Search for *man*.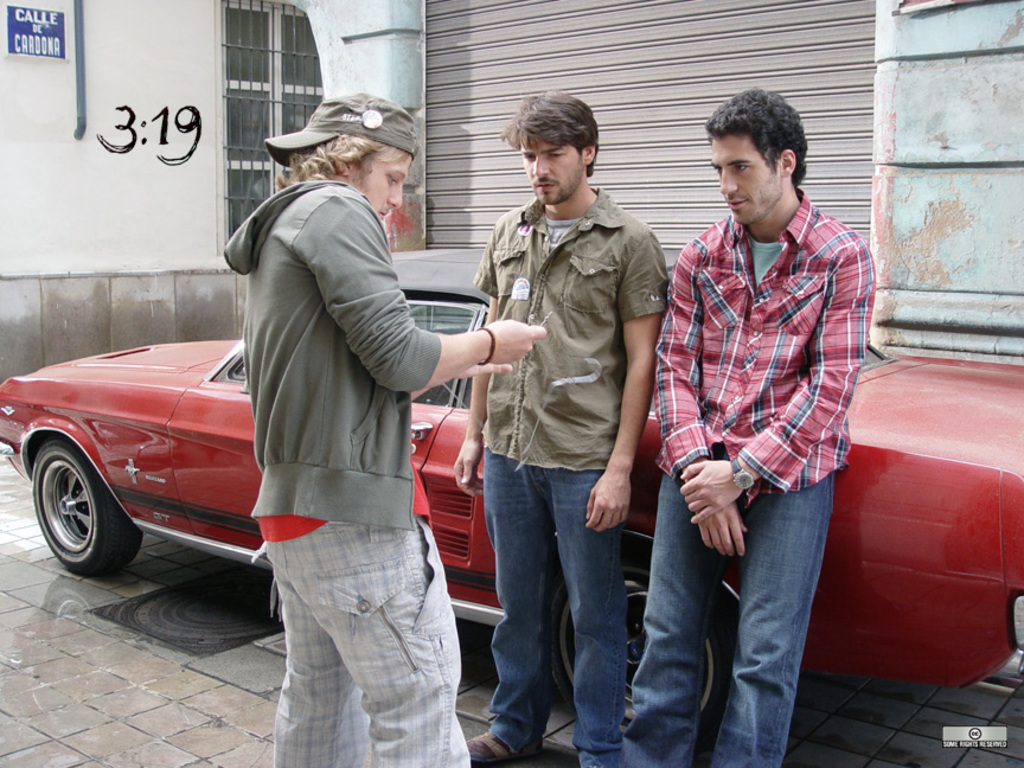
Found at detection(219, 92, 551, 767).
